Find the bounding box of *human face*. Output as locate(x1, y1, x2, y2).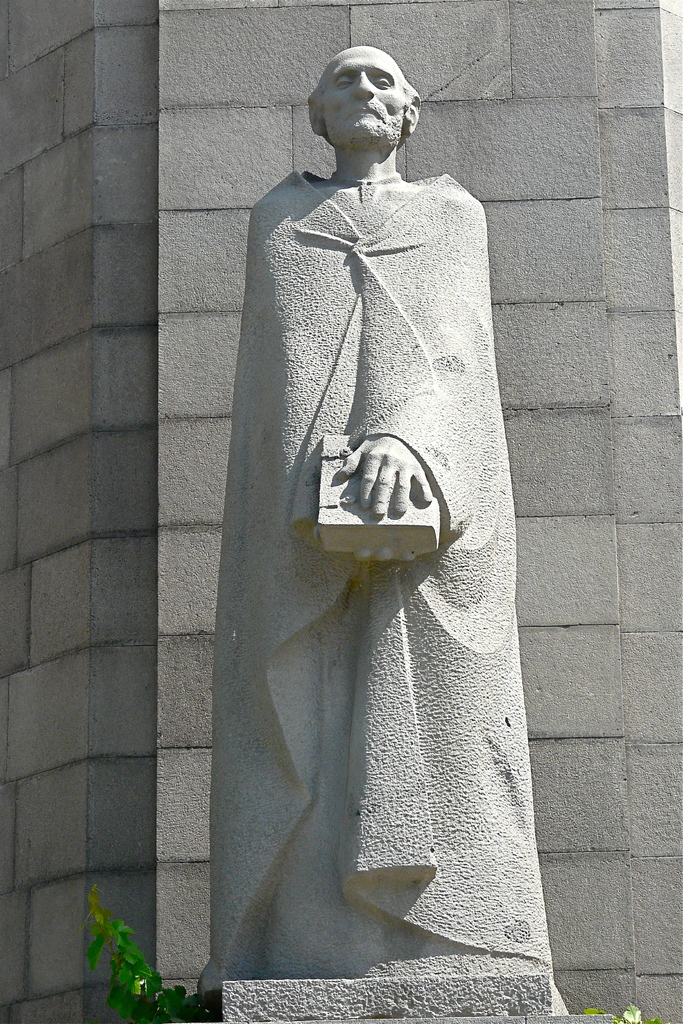
locate(331, 52, 411, 141).
